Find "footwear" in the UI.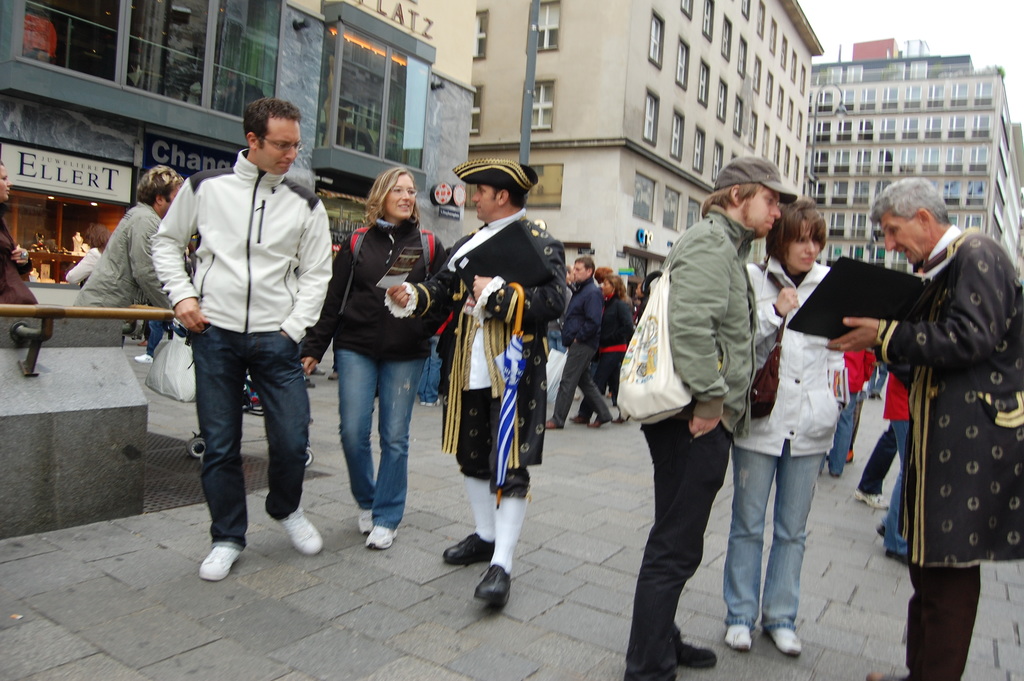
UI element at pyautogui.locateOnScreen(362, 521, 403, 553).
